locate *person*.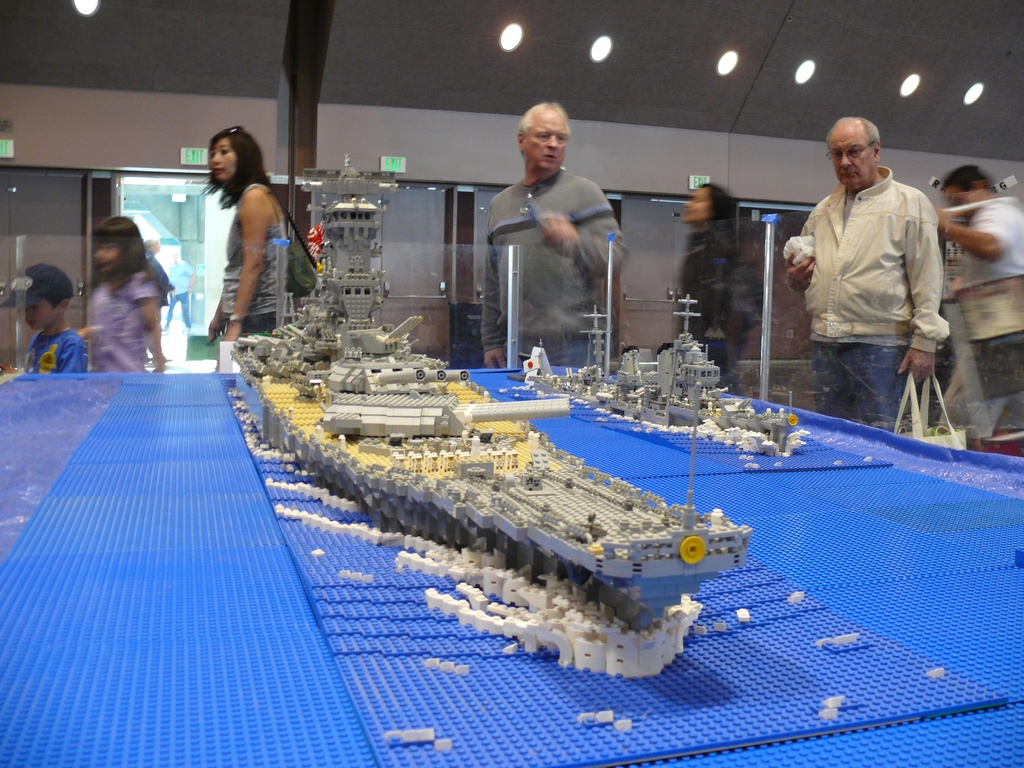
Bounding box: locate(14, 257, 91, 375).
